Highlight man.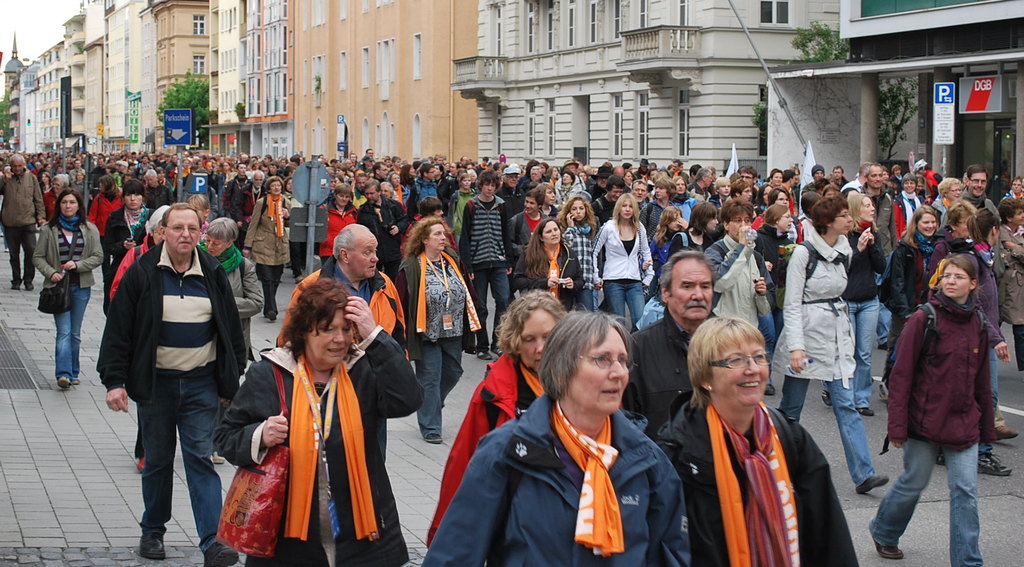
Highlighted region: box=[832, 165, 848, 189].
